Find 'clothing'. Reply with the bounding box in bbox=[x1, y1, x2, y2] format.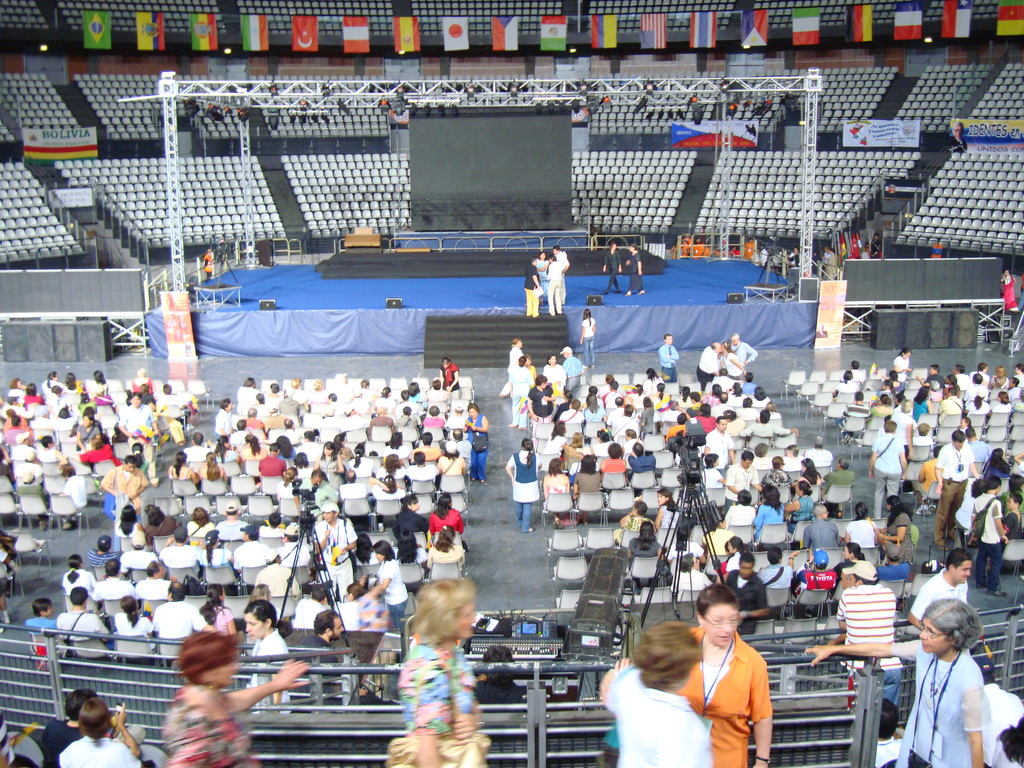
bbox=[655, 341, 681, 385].
